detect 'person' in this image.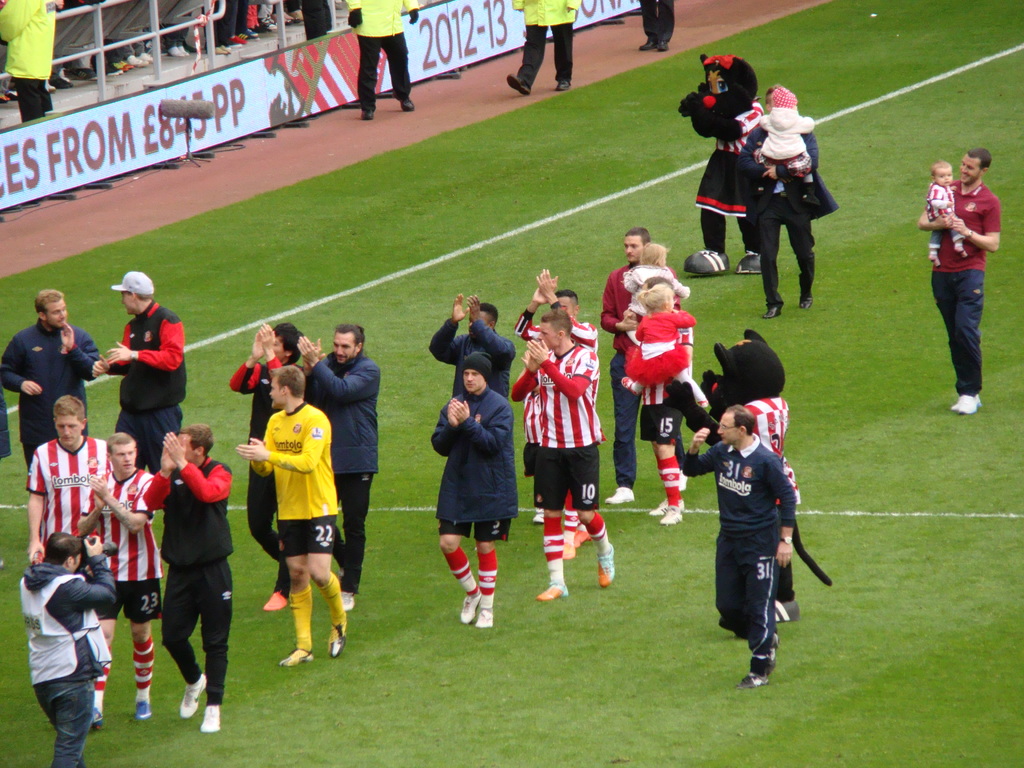
Detection: region(922, 148, 1003, 419).
